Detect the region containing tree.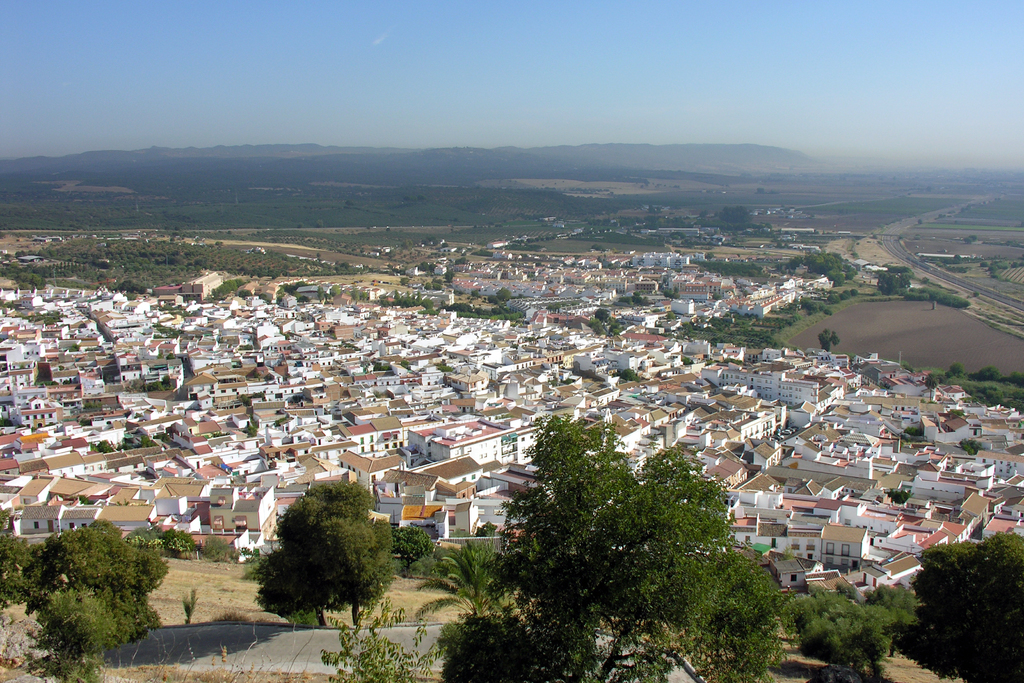
<region>877, 261, 909, 305</region>.
